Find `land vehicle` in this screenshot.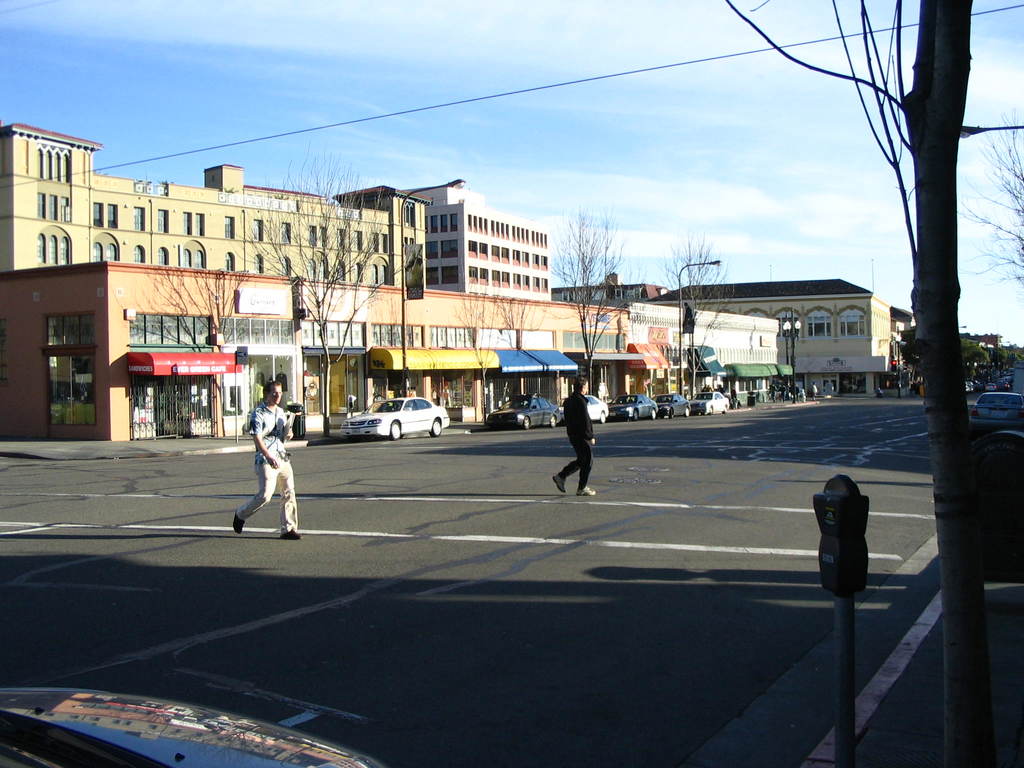
The bounding box for `land vehicle` is BBox(340, 397, 451, 439).
